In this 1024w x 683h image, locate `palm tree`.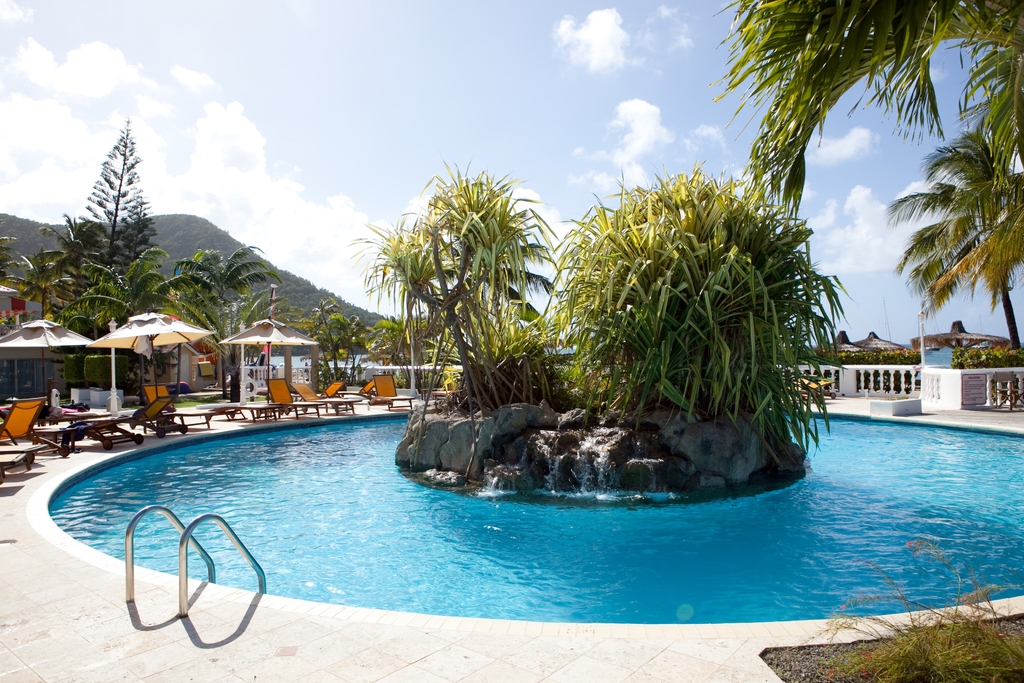
Bounding box: pyautogui.locateOnScreen(145, 244, 257, 348).
